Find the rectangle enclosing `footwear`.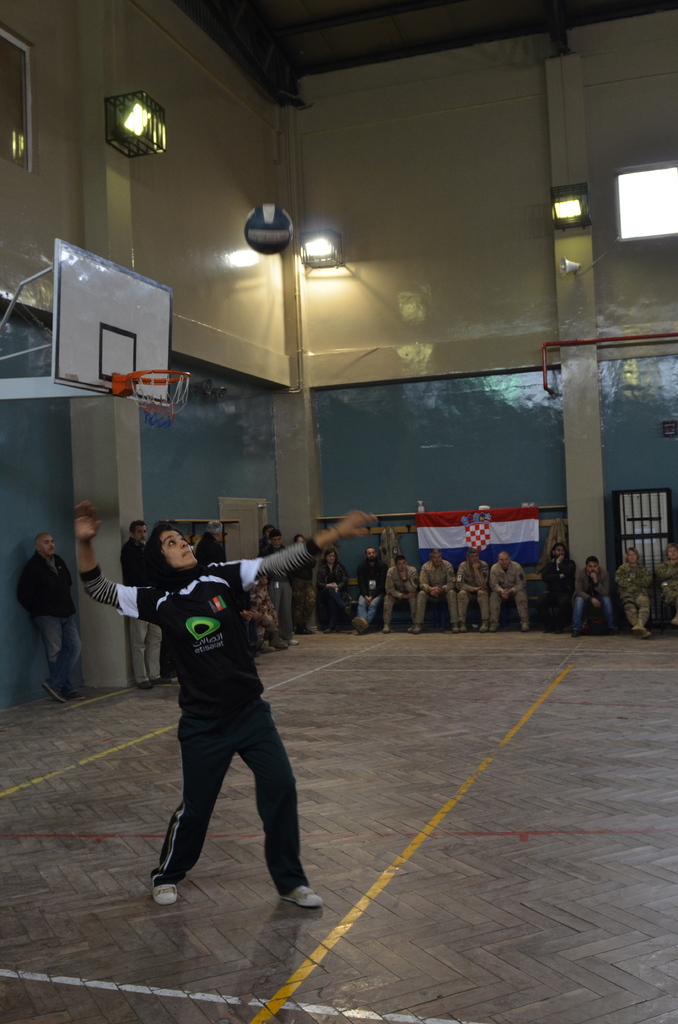
273/633/286/650.
